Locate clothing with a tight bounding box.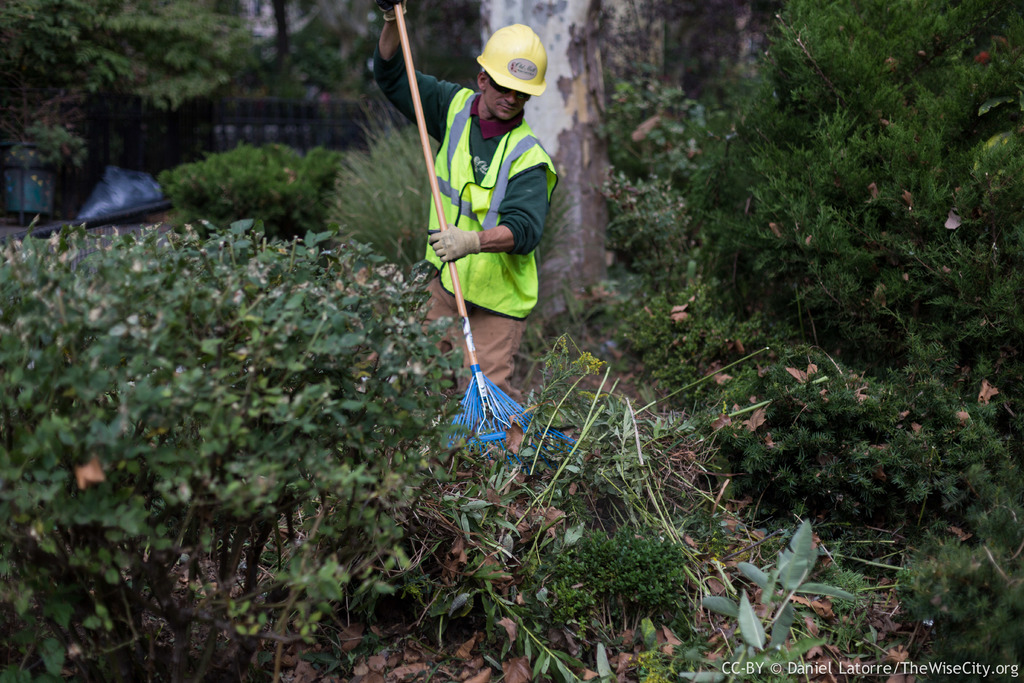
l=397, t=46, r=562, b=423.
